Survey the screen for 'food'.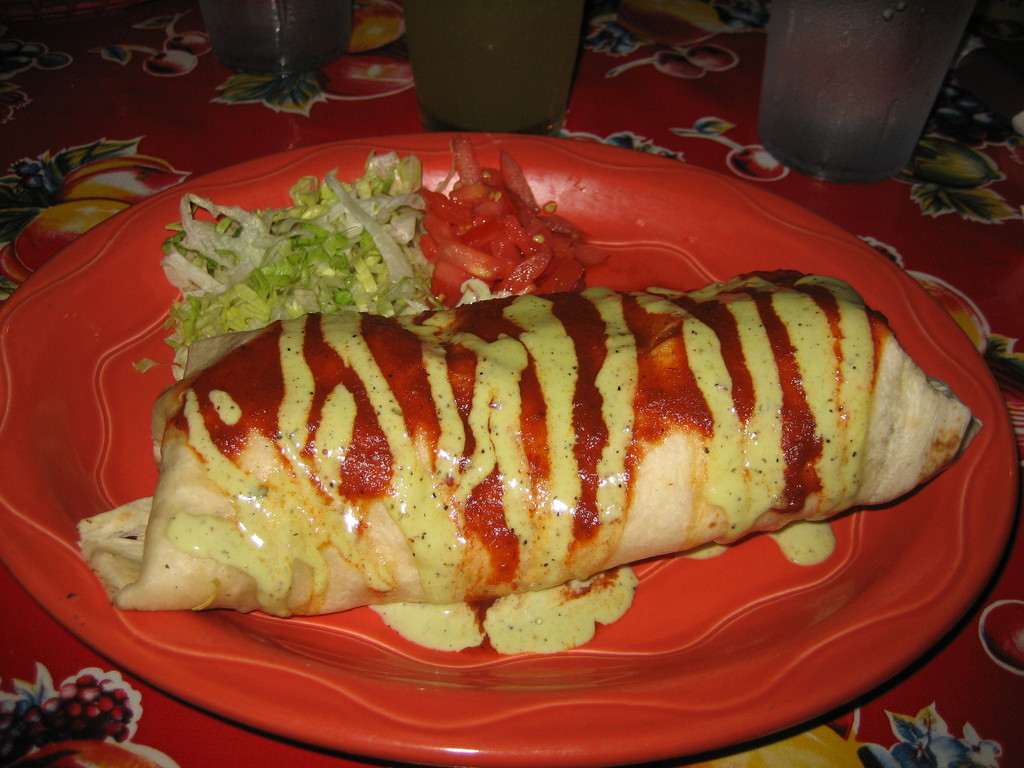
Survey found: BBox(133, 6, 212, 57).
